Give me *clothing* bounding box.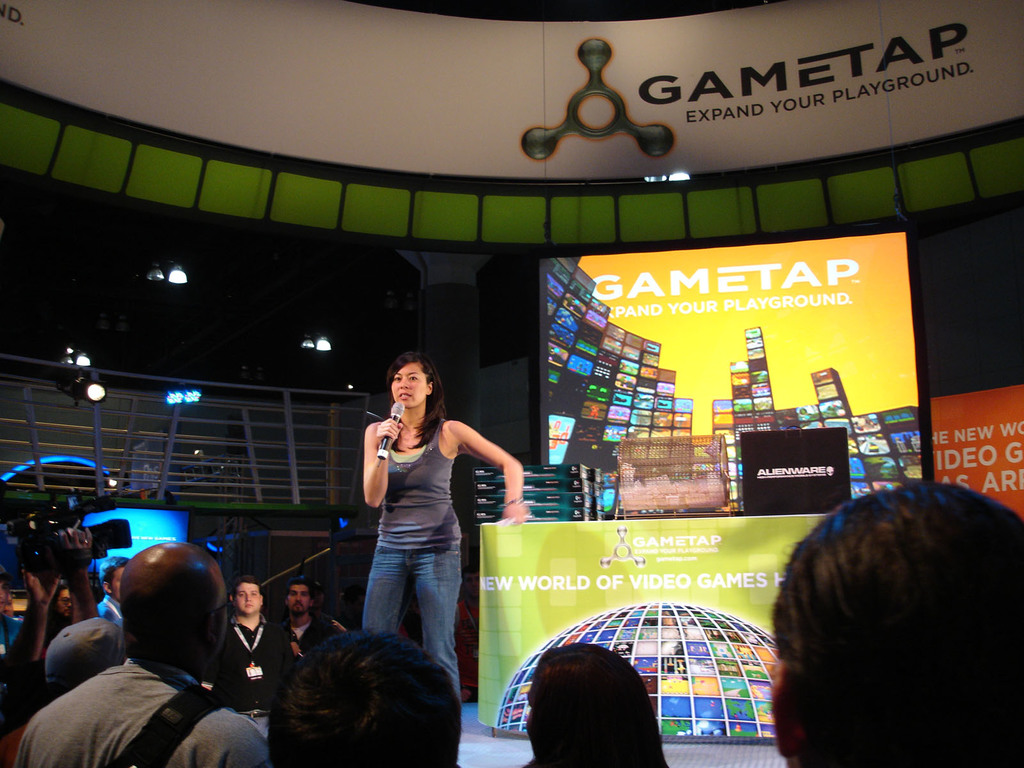
rect(3, 654, 273, 767).
